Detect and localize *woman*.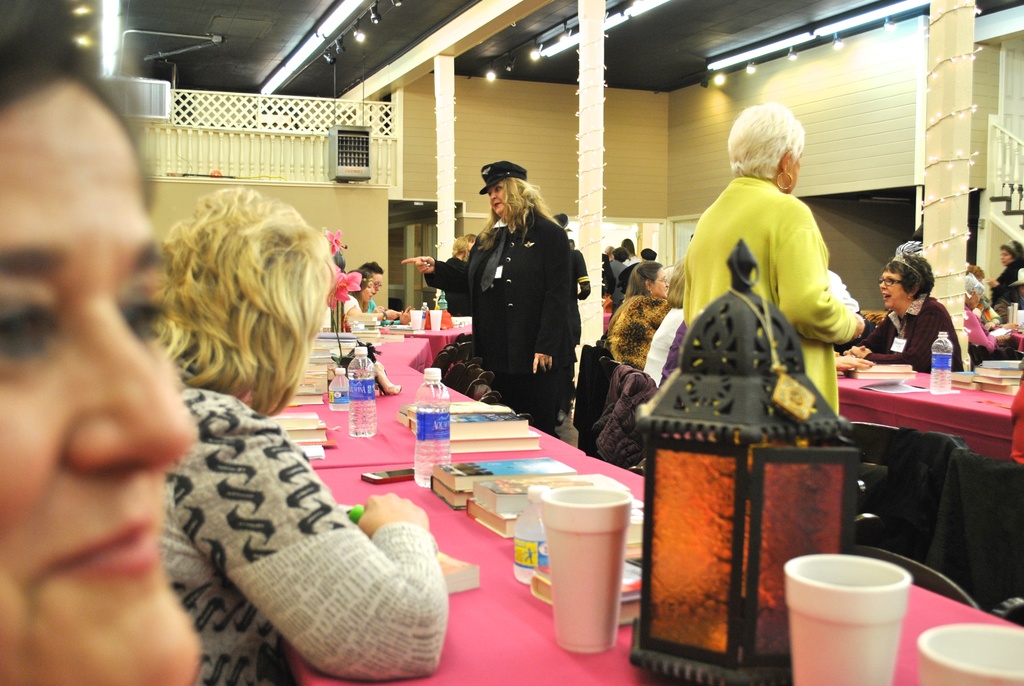
Localized at [0,8,191,685].
